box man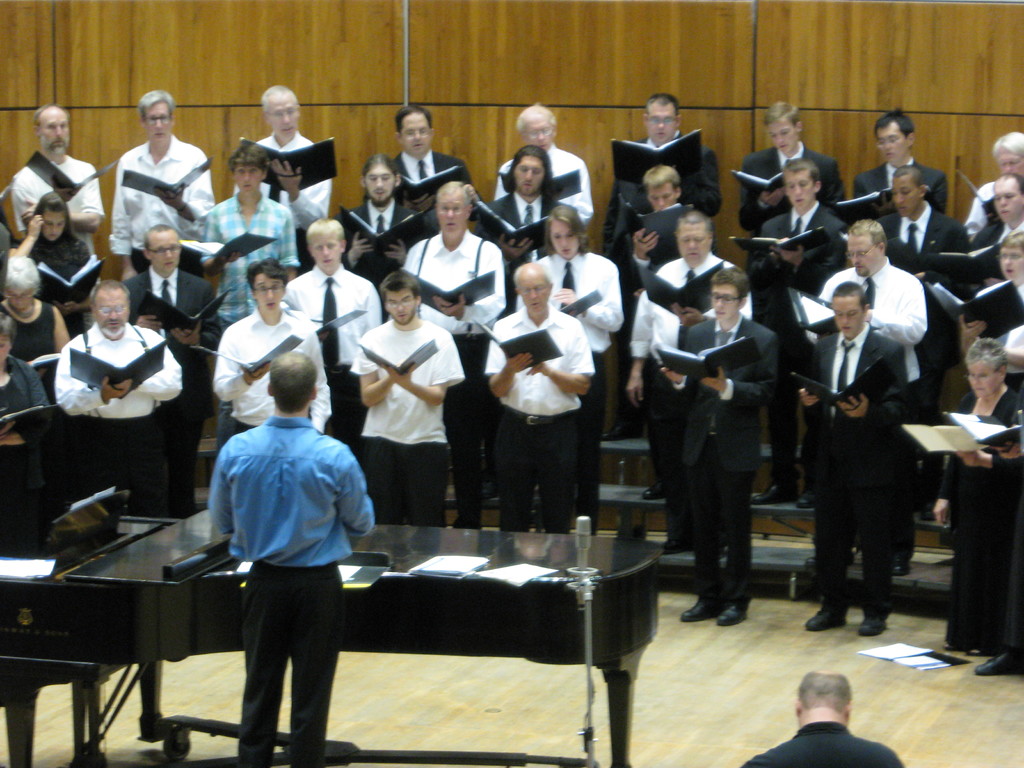
{"left": 748, "top": 667, "right": 906, "bottom": 767}
